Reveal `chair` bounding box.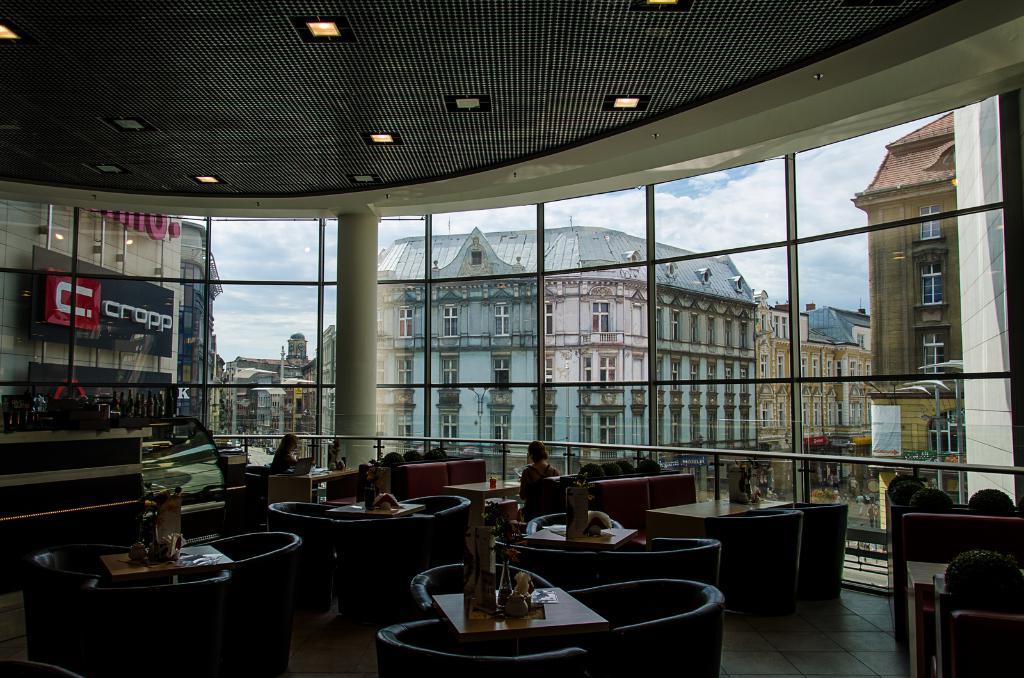
Revealed: BBox(496, 538, 605, 585).
